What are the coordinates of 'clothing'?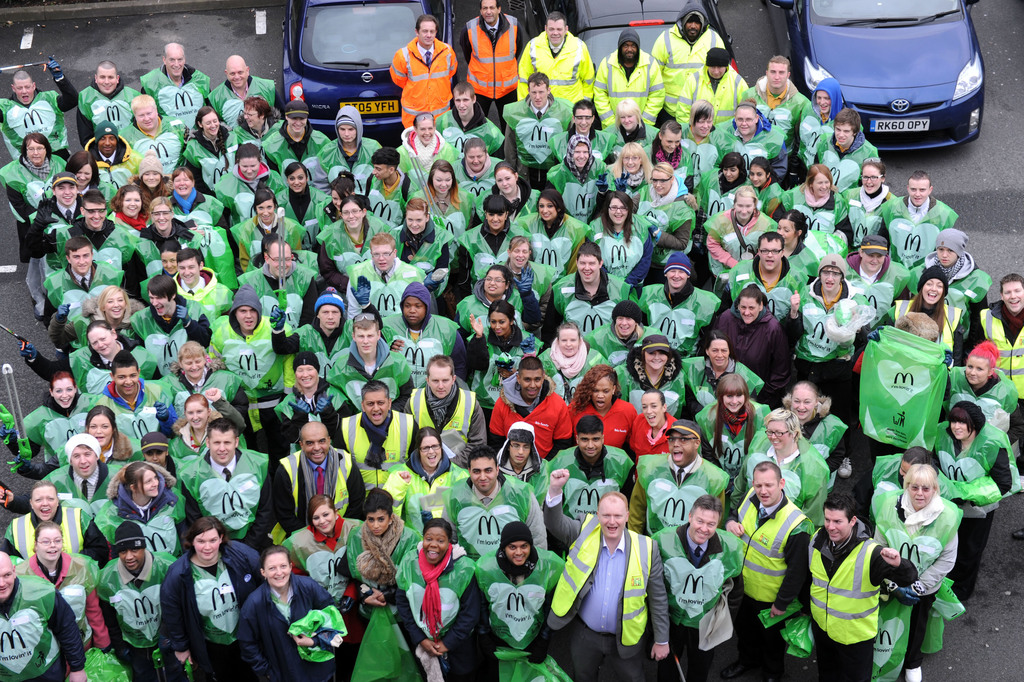
543 273 625 317.
